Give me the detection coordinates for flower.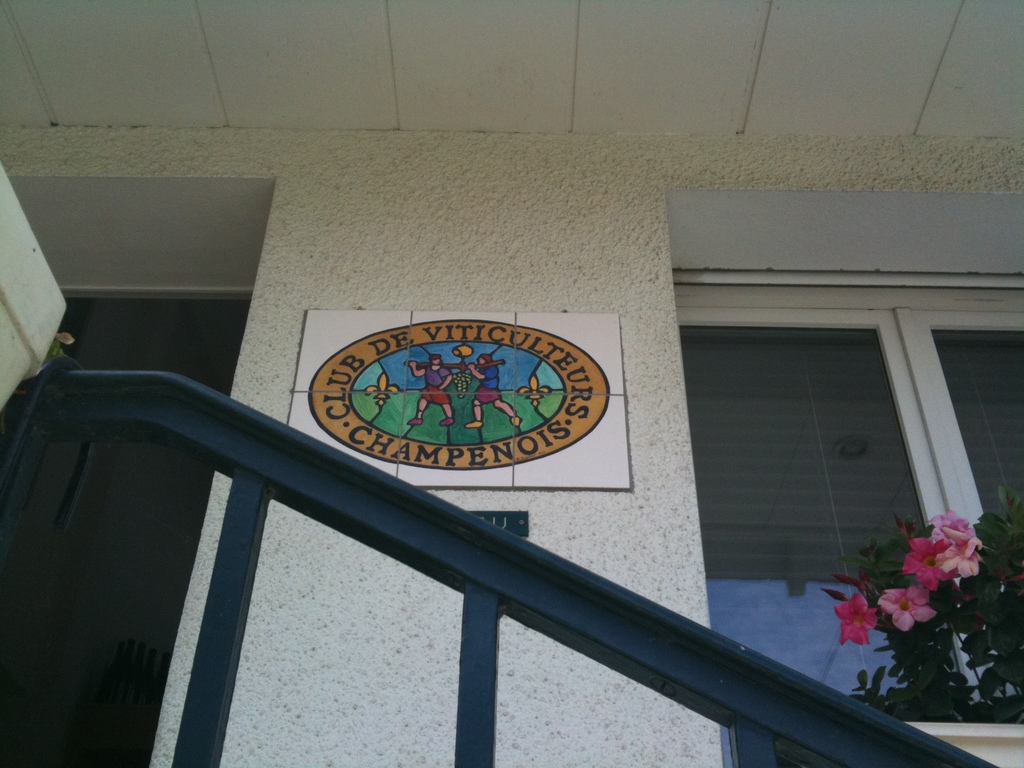
{"left": 902, "top": 534, "right": 959, "bottom": 590}.
